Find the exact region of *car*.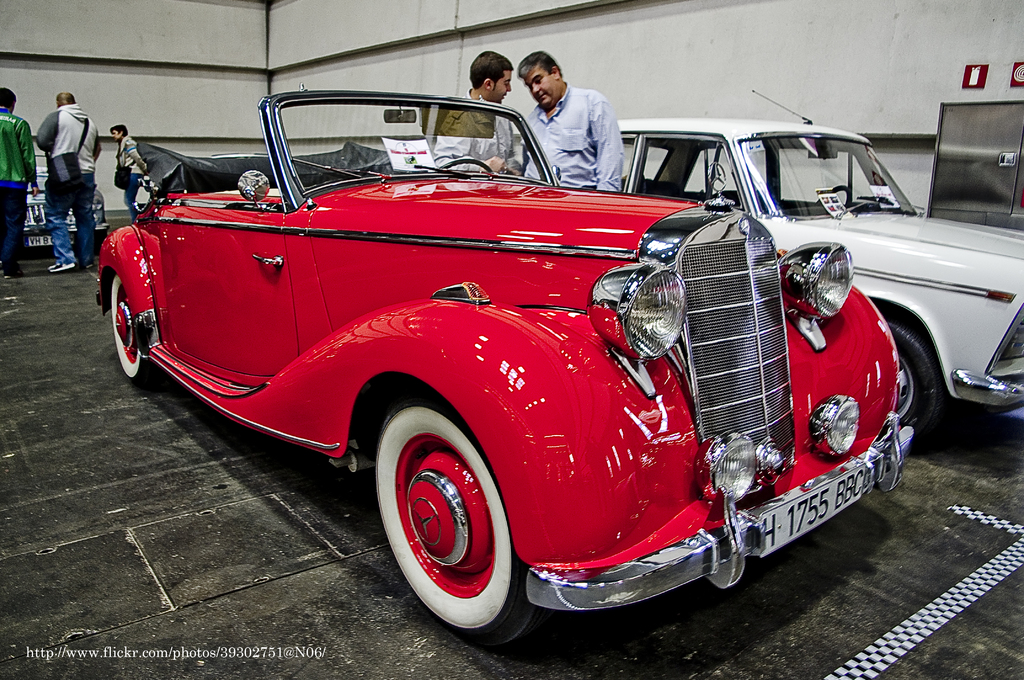
Exact region: 621/90/1023/444.
